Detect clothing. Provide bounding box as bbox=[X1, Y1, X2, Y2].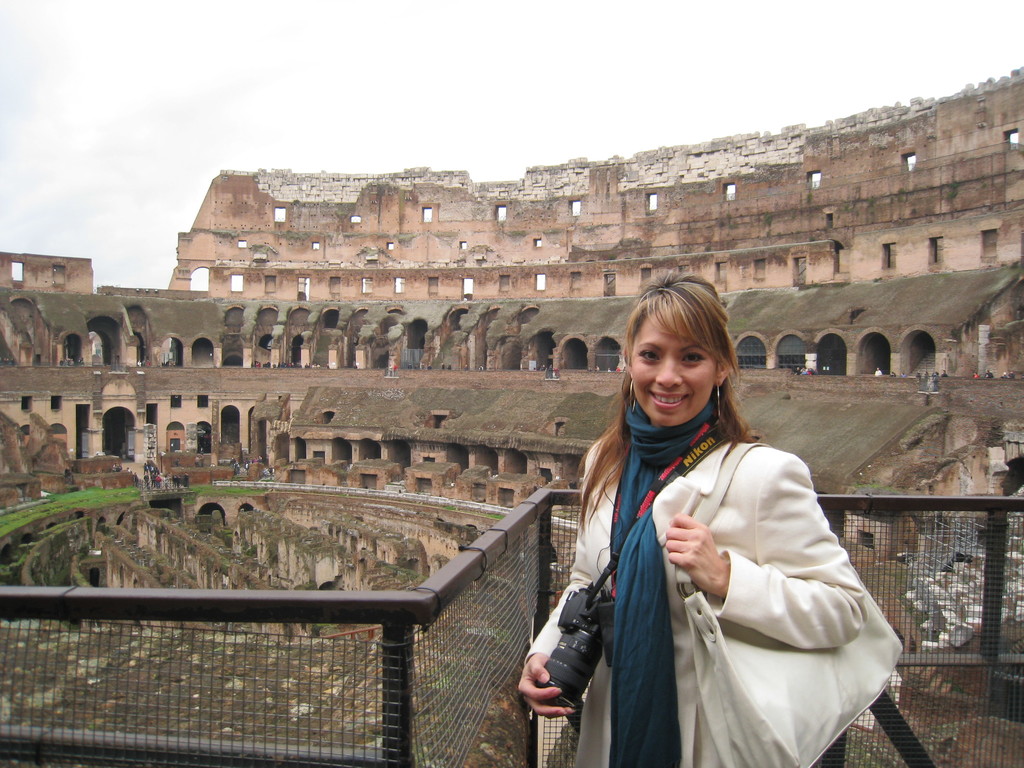
bbox=[540, 369, 895, 760].
